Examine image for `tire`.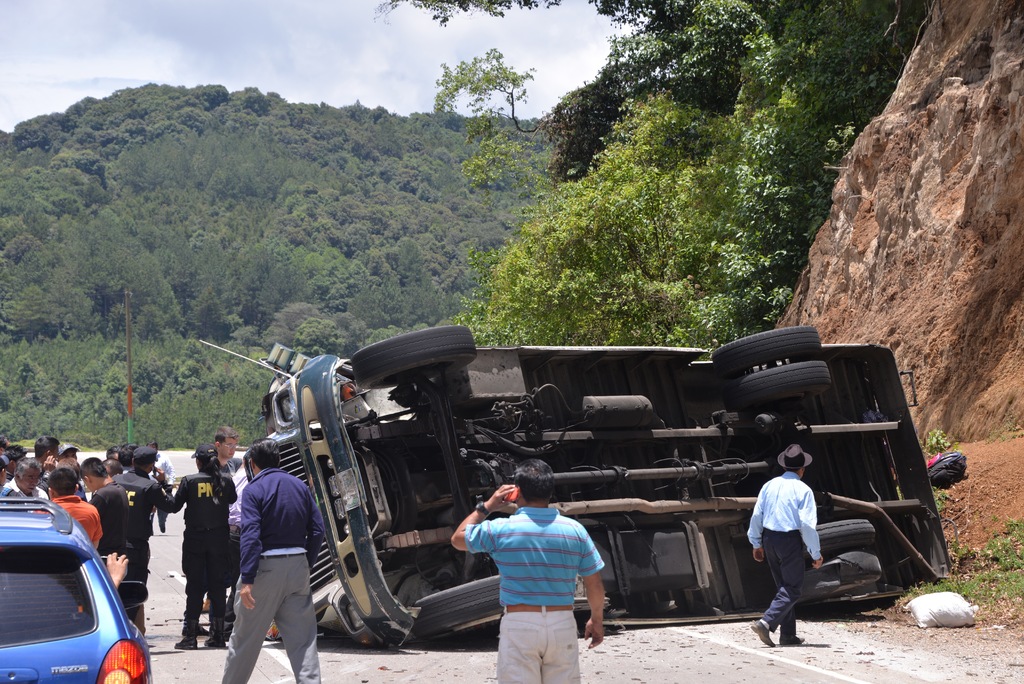
Examination result: [left=414, top=574, right=509, bottom=637].
